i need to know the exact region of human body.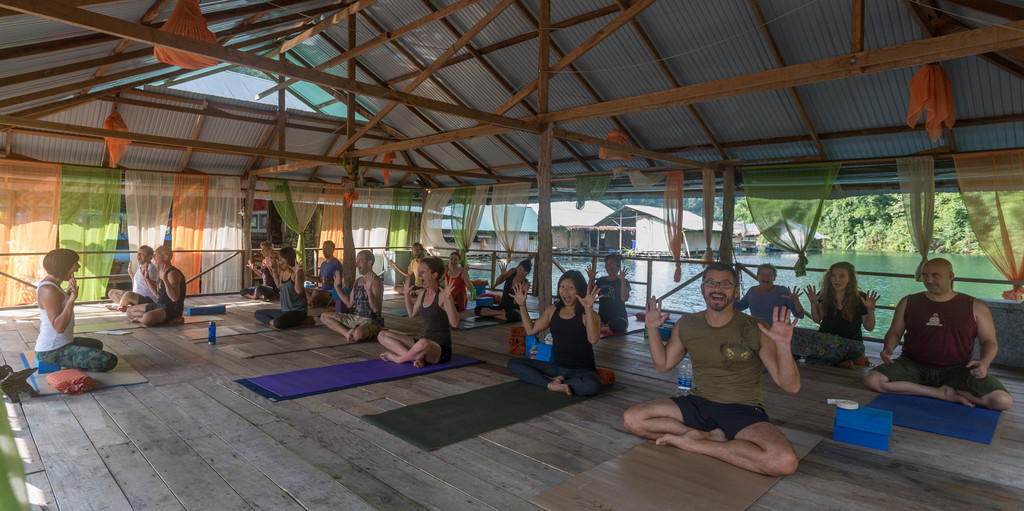
Region: 389,244,433,290.
